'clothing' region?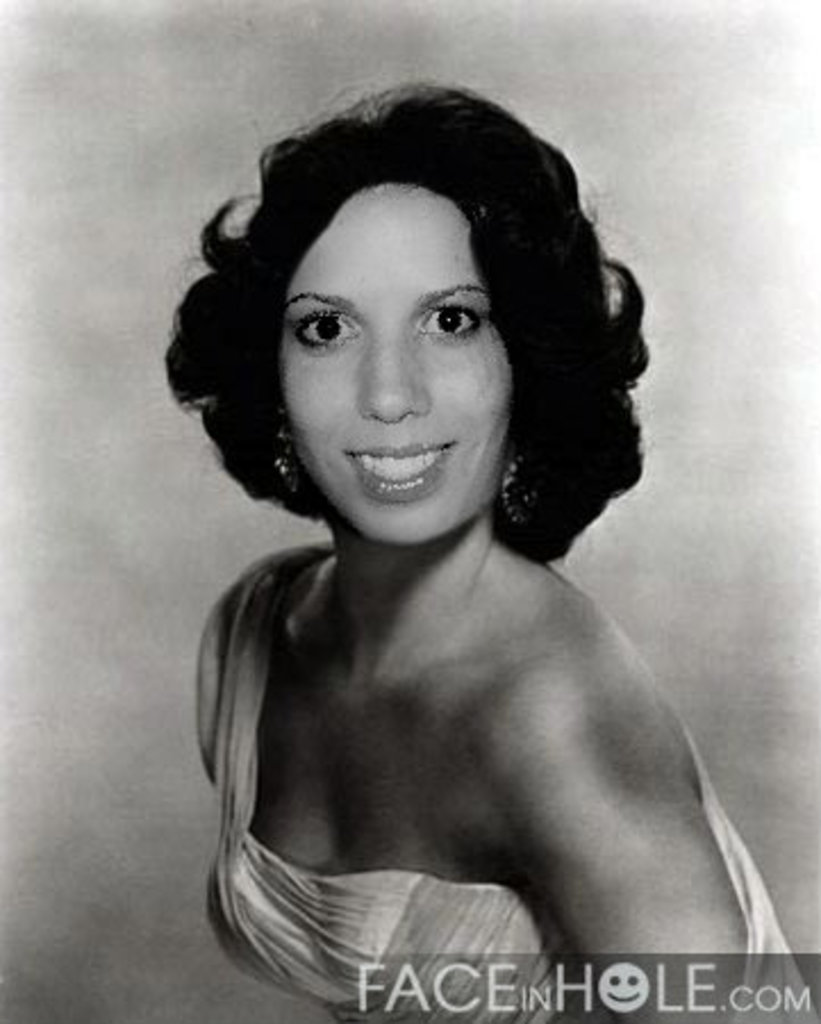
BBox(189, 517, 819, 1015)
